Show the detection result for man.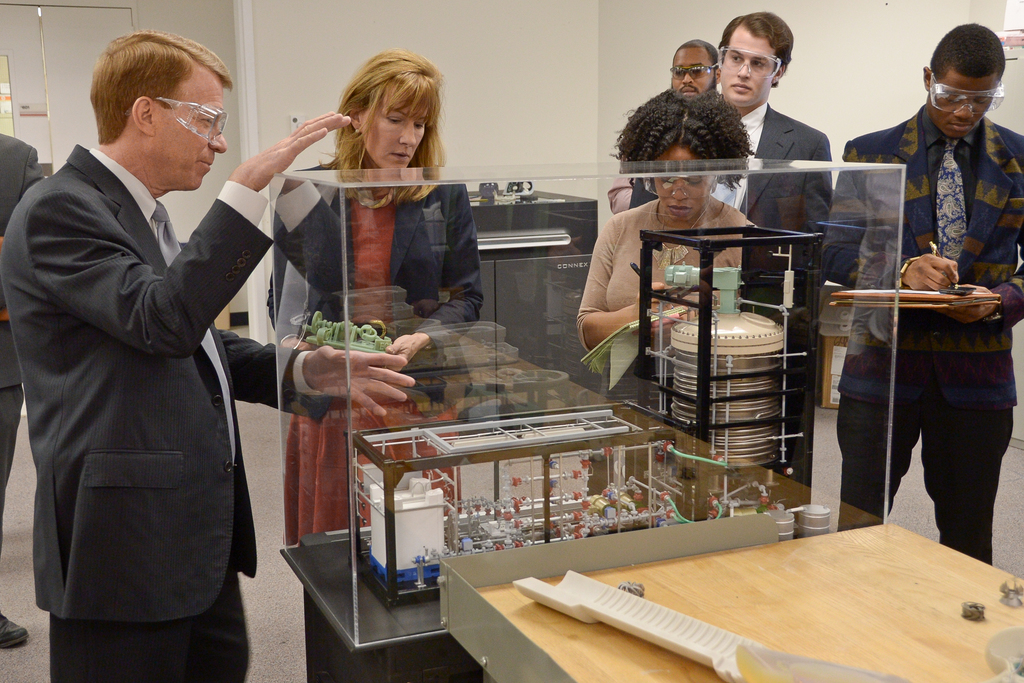
814,24,1023,570.
